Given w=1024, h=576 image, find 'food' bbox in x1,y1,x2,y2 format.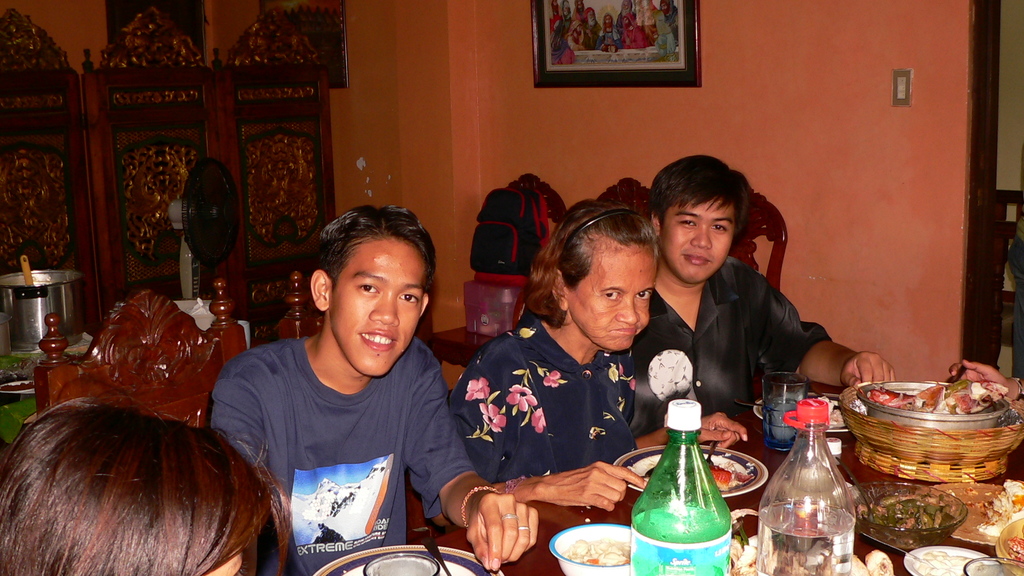
858,492,947,549.
